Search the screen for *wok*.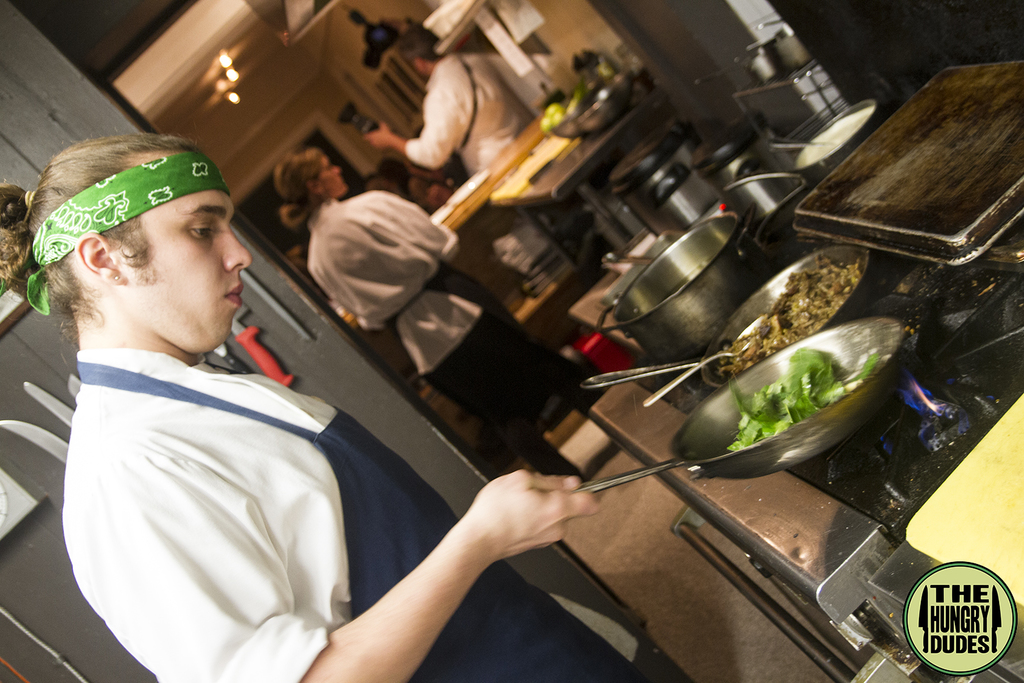
Found at bbox=[580, 204, 769, 362].
